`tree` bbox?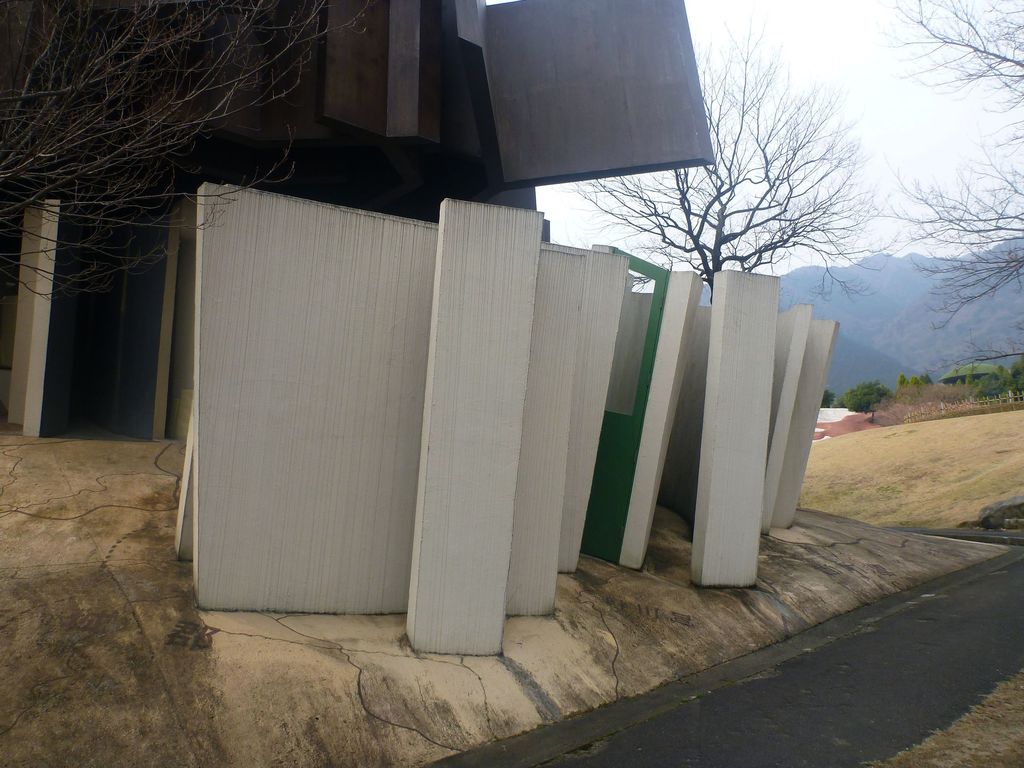
x1=0, y1=2, x2=383, y2=300
